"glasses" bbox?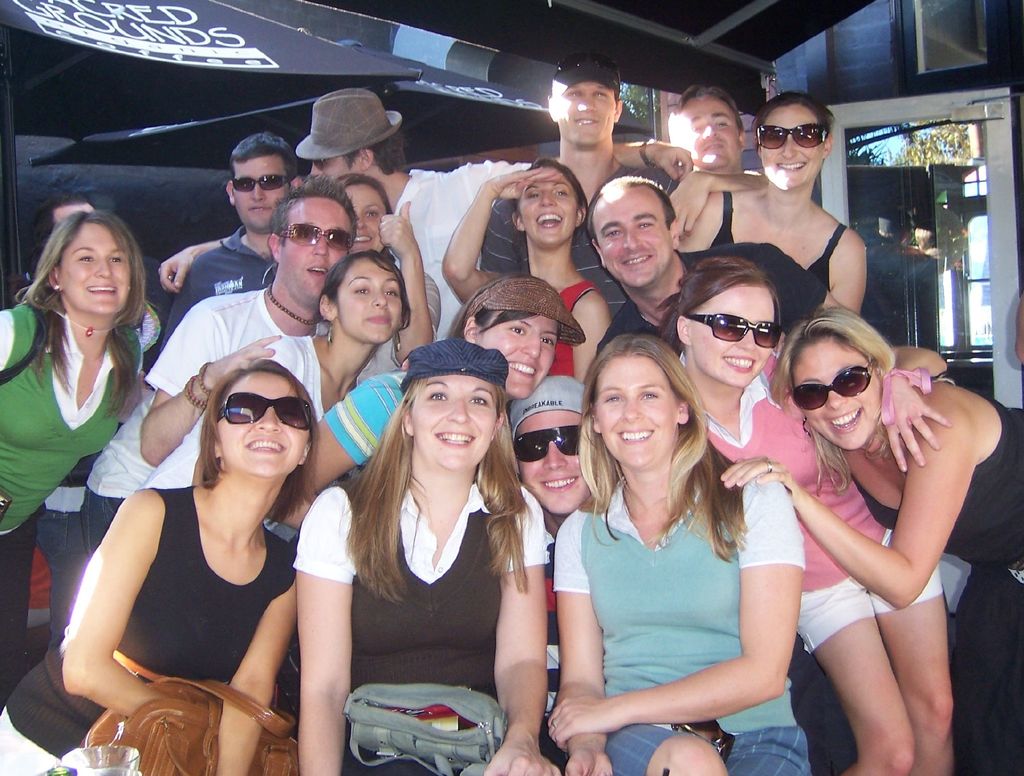
x1=509 y1=427 x2=585 y2=464
